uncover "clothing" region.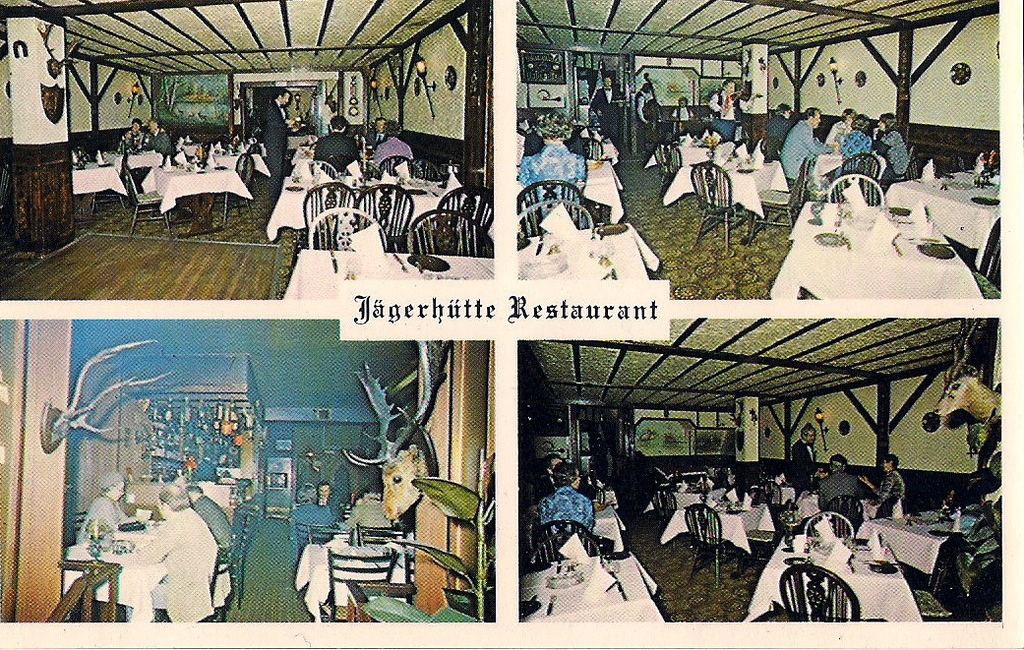
Uncovered: x1=519 y1=143 x2=587 y2=216.
